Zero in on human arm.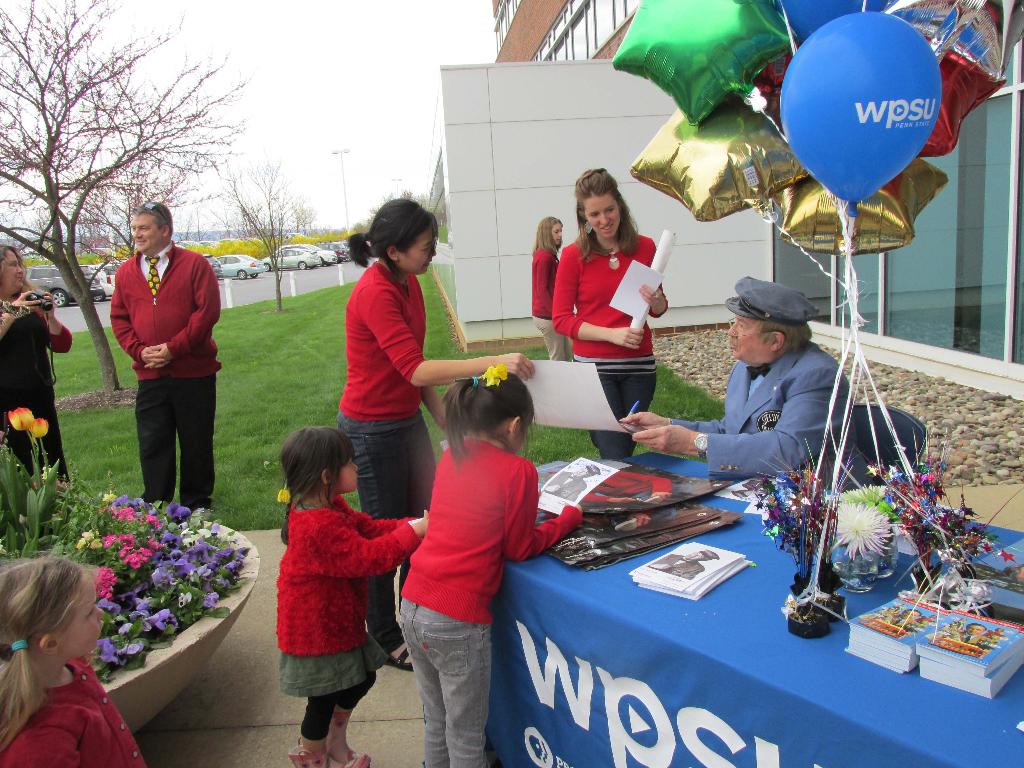
Zeroed in: BBox(616, 405, 746, 440).
